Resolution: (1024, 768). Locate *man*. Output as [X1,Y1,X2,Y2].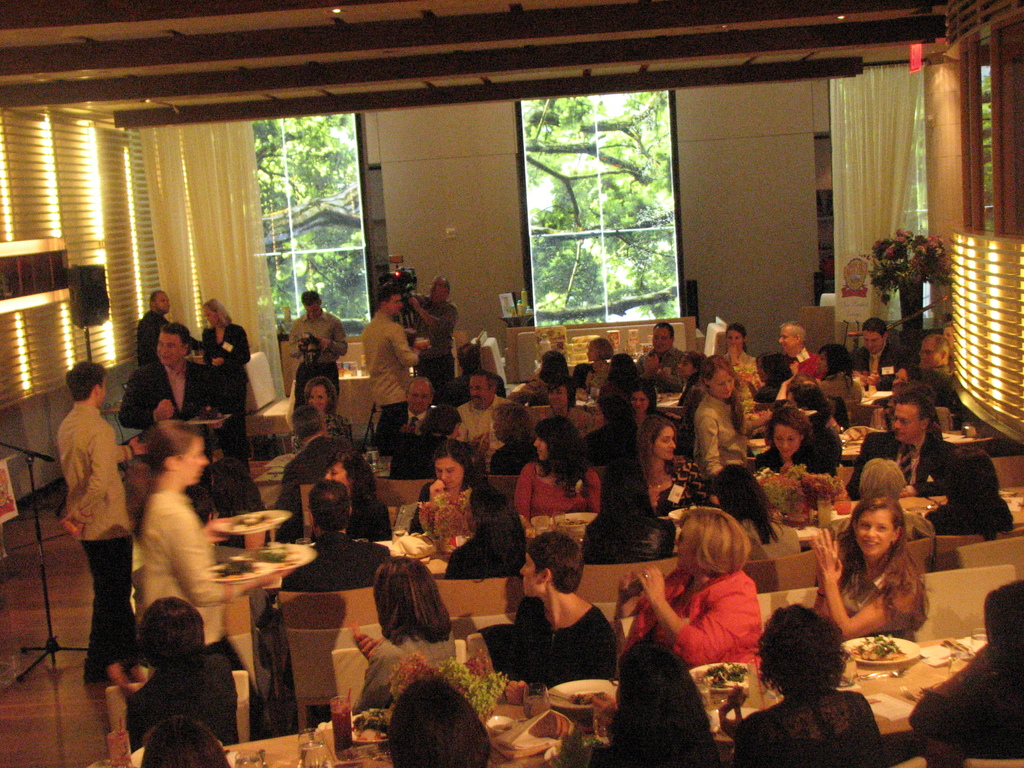
[403,278,462,385].
